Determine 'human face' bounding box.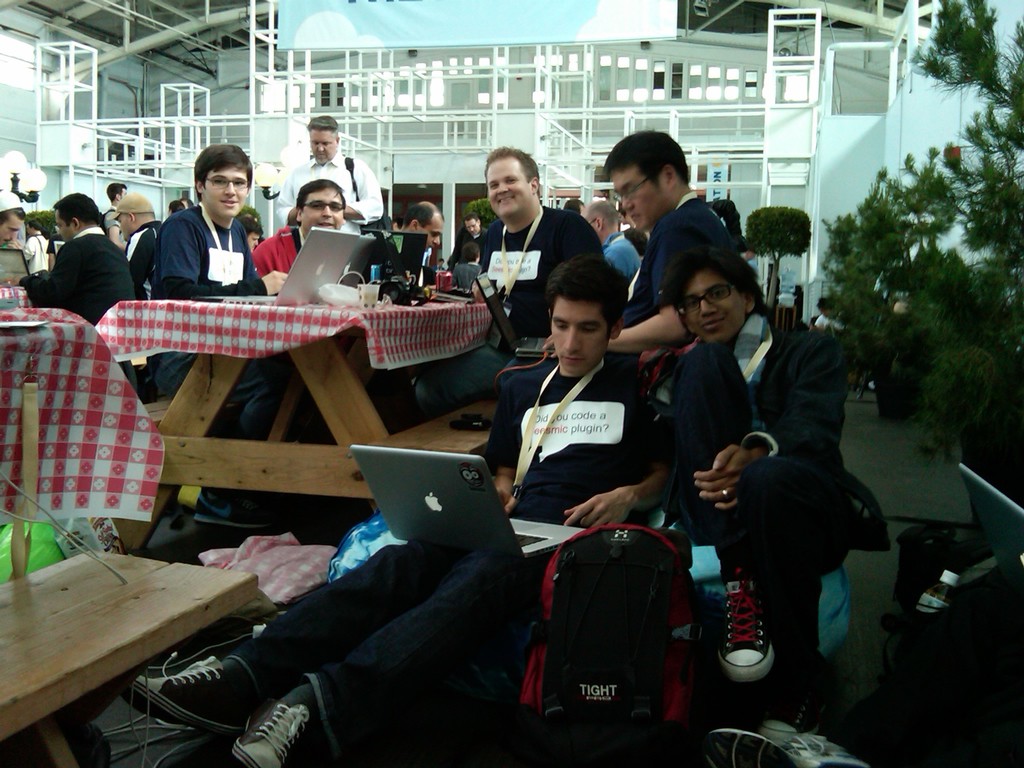
Determined: box(309, 129, 335, 166).
